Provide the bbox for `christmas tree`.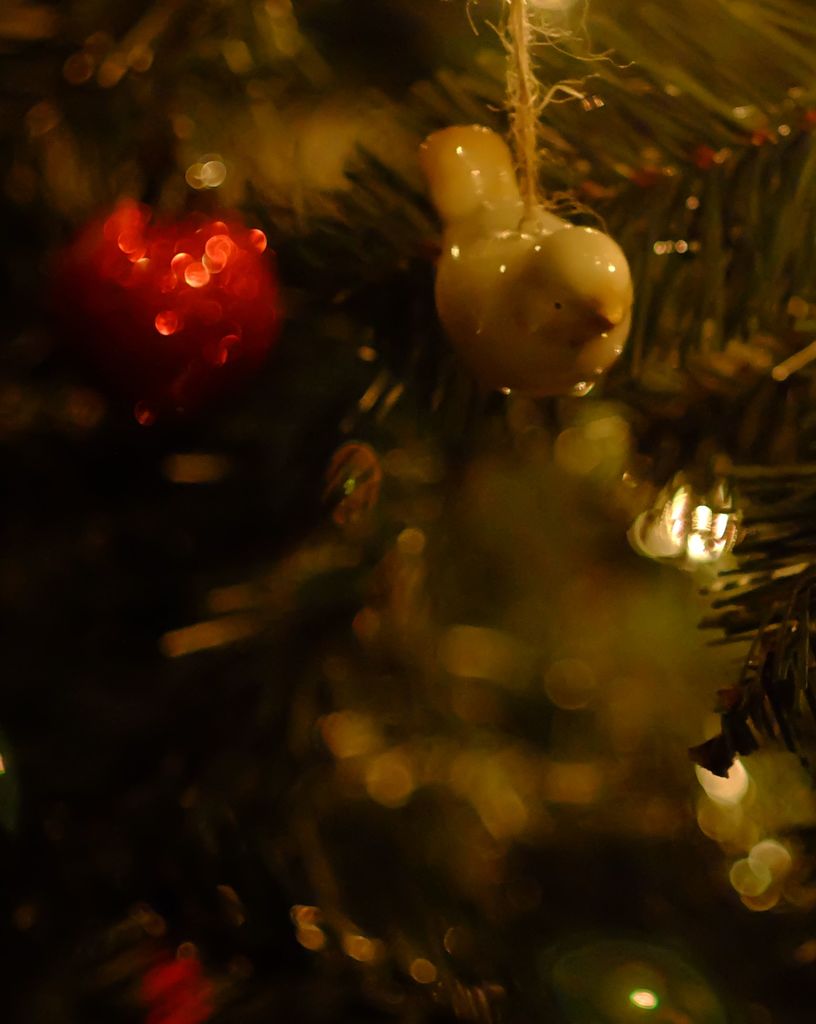
(x1=0, y1=0, x2=815, y2=1023).
